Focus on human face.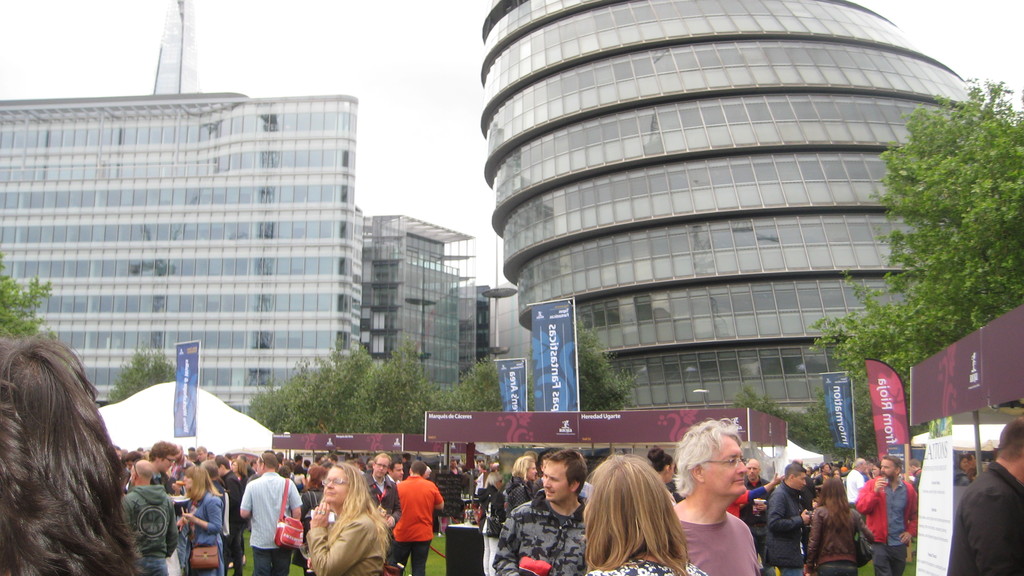
Focused at 879:461:899:481.
